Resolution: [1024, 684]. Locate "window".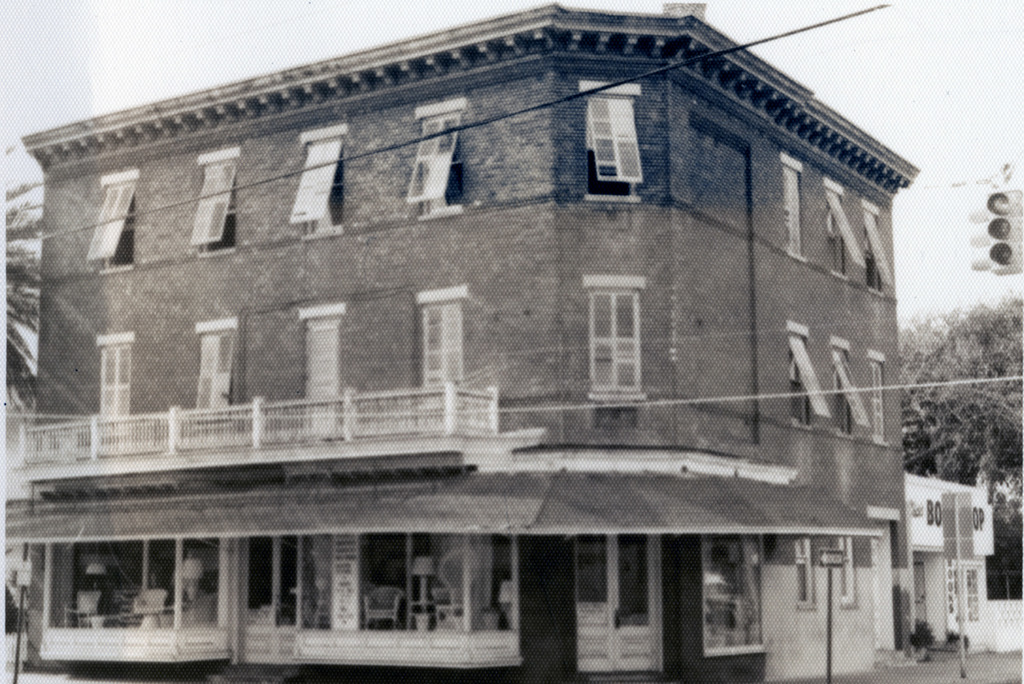
<region>840, 533, 859, 609</region>.
